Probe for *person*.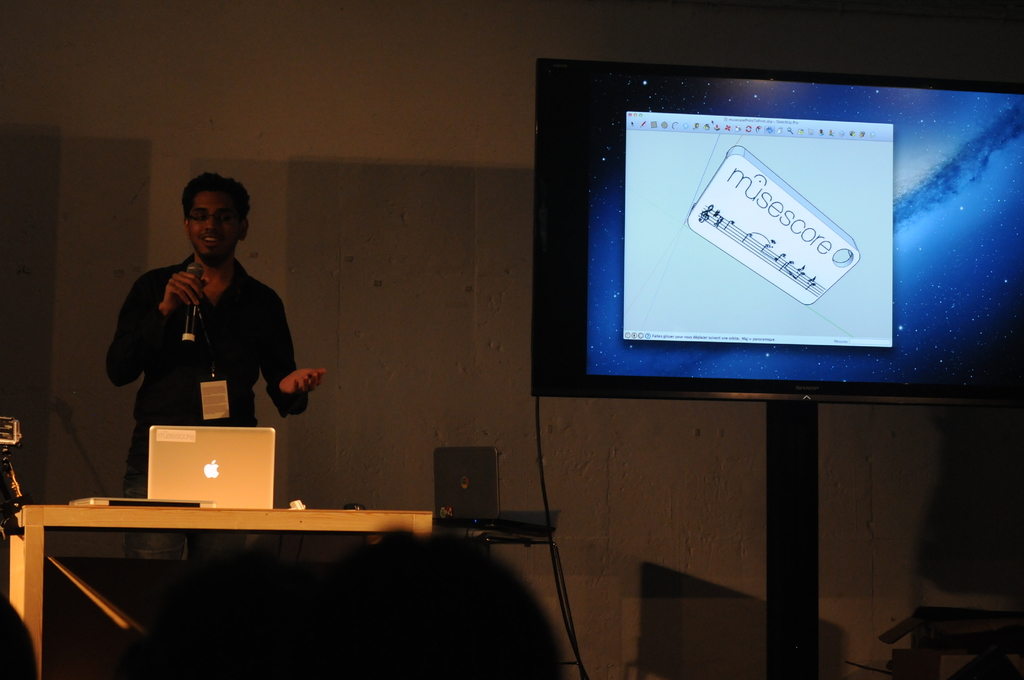
Probe result: 115 161 308 469.
